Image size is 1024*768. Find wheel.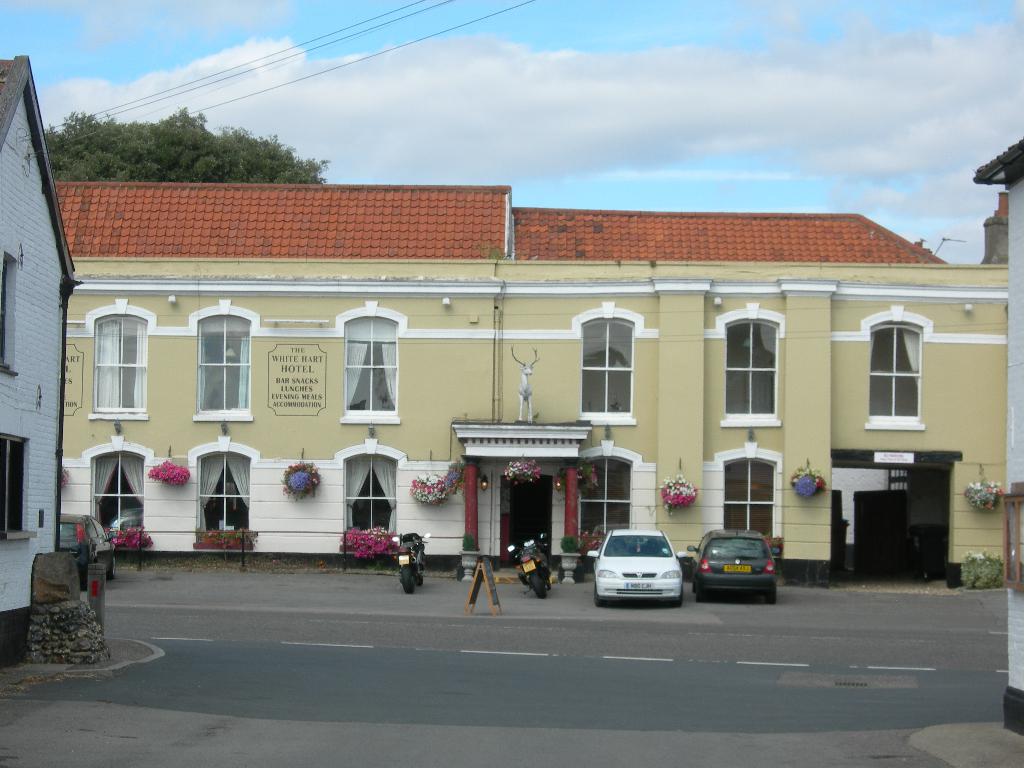
left=693, top=577, right=696, bottom=594.
